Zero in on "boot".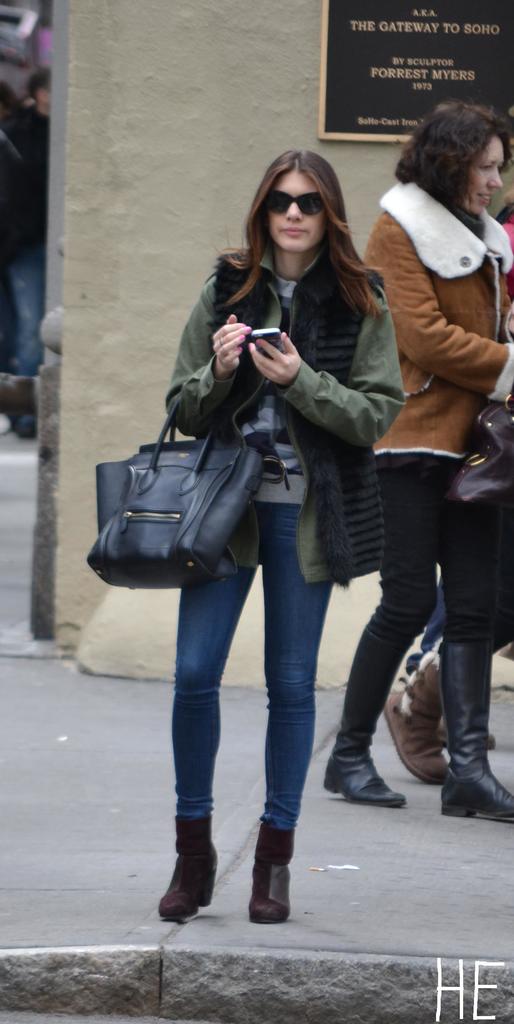
Zeroed in: BBox(435, 634, 513, 828).
